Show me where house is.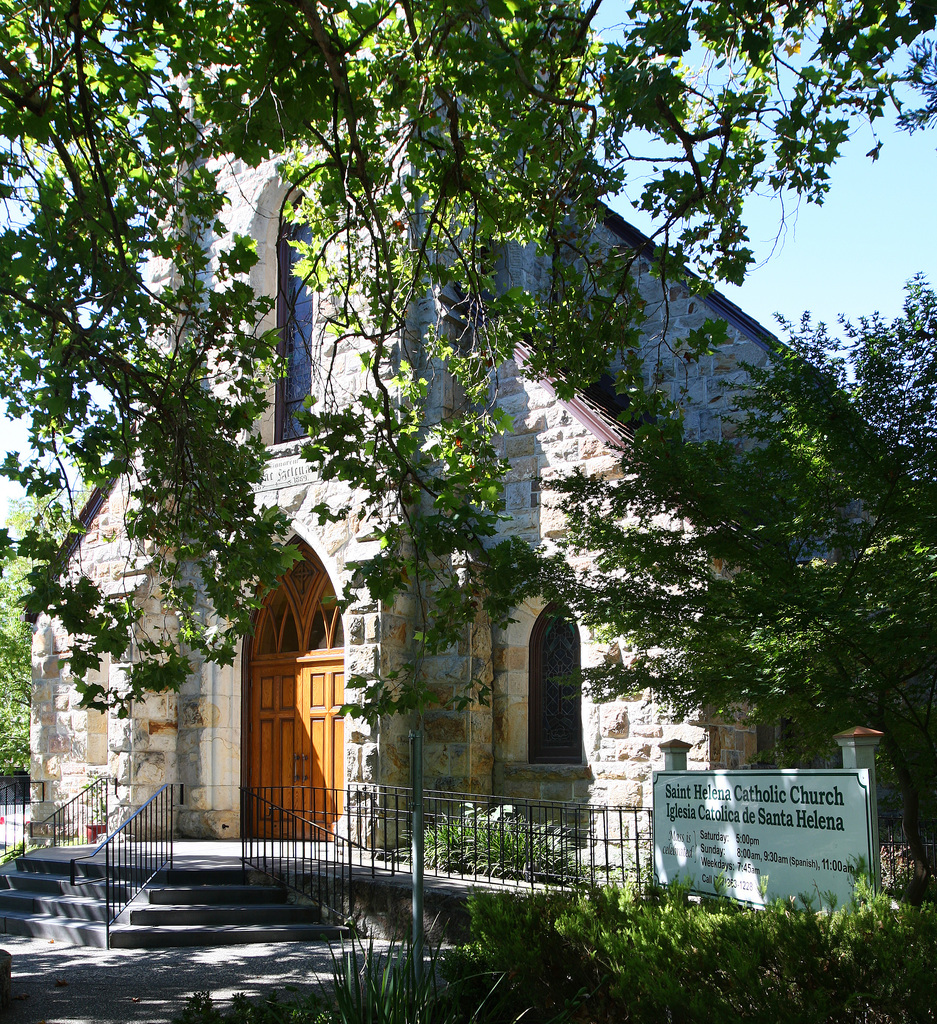
house is at (28,0,936,886).
